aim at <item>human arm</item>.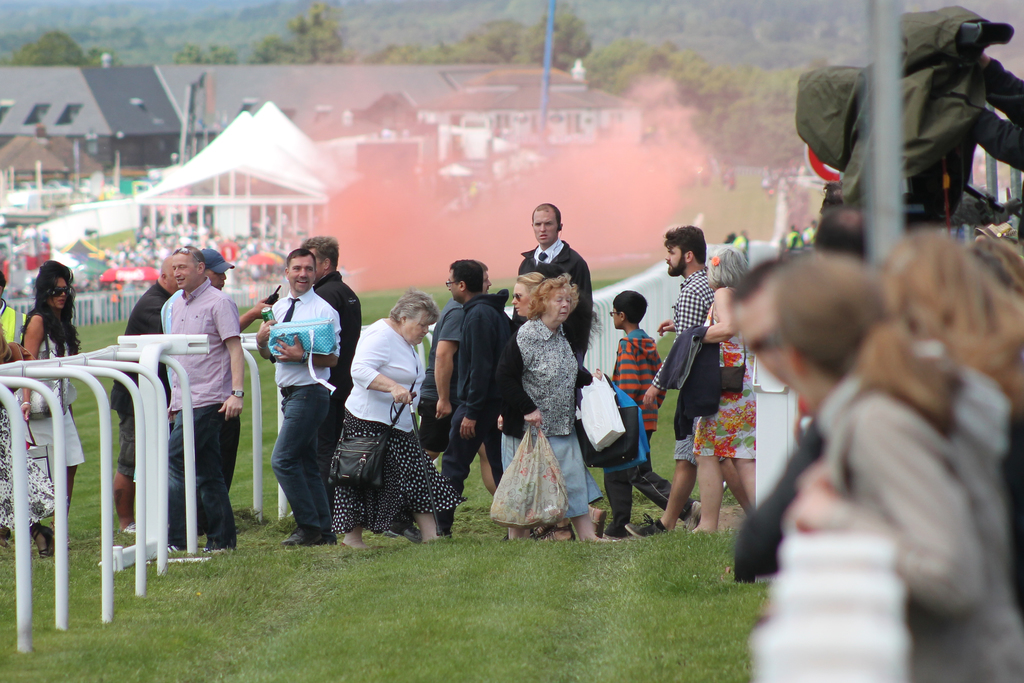
Aimed at (457,308,497,441).
